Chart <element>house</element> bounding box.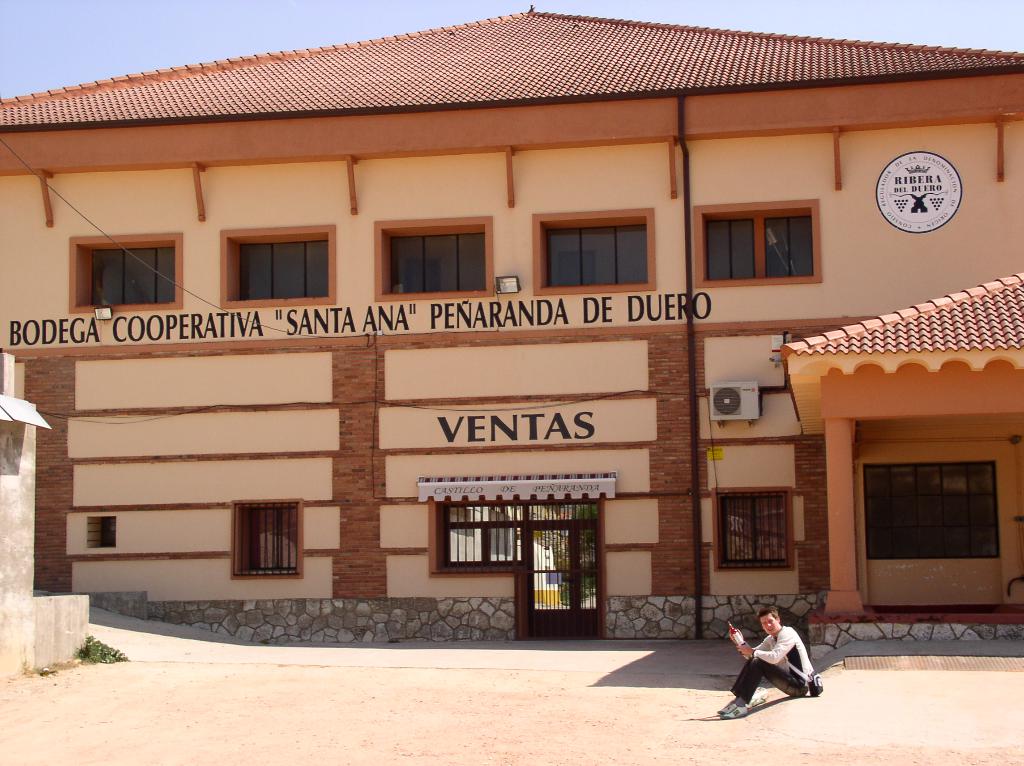
Charted: box(0, 0, 1023, 635).
